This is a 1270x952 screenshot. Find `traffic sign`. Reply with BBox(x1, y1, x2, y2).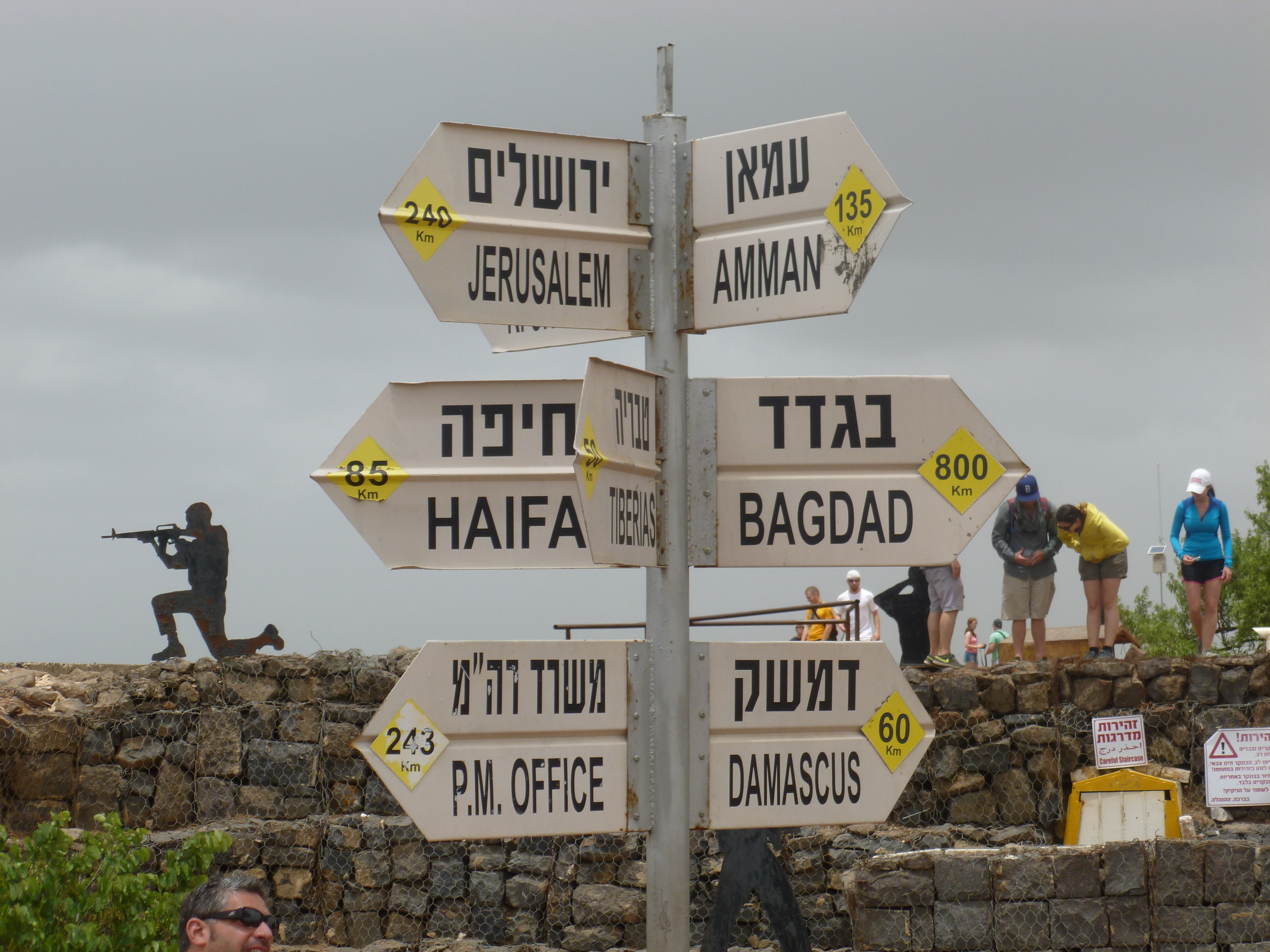
BBox(189, 31, 252, 91).
